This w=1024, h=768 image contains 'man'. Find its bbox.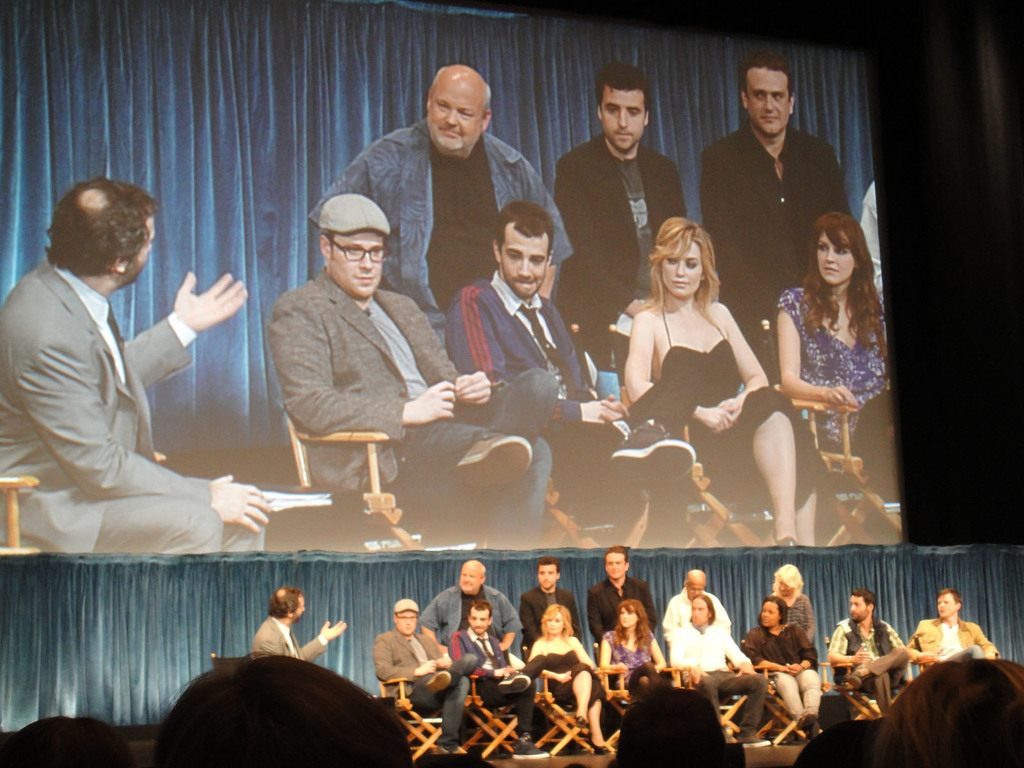
bbox=(895, 592, 982, 669).
